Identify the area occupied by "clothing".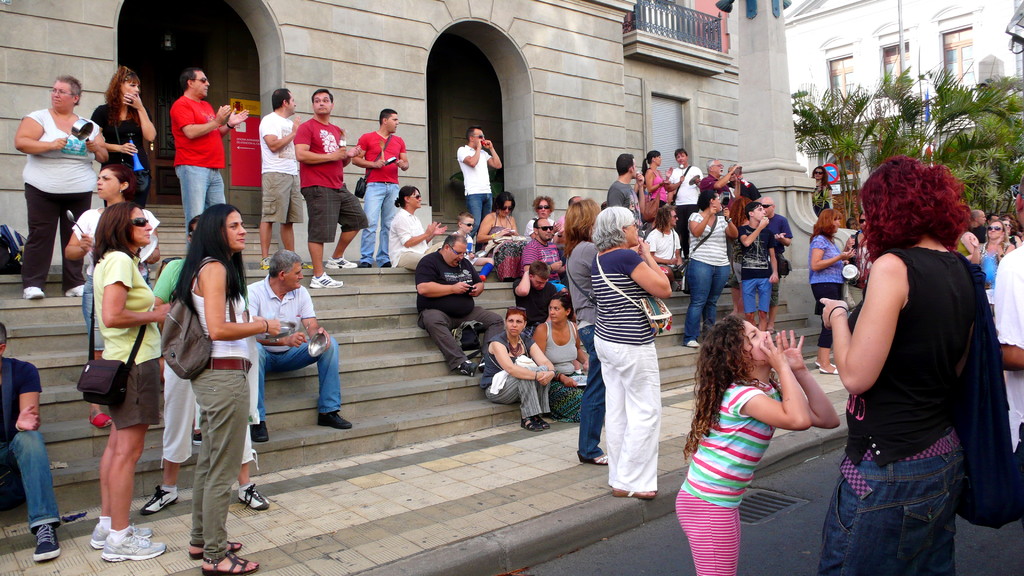
Area: crop(70, 207, 159, 356).
